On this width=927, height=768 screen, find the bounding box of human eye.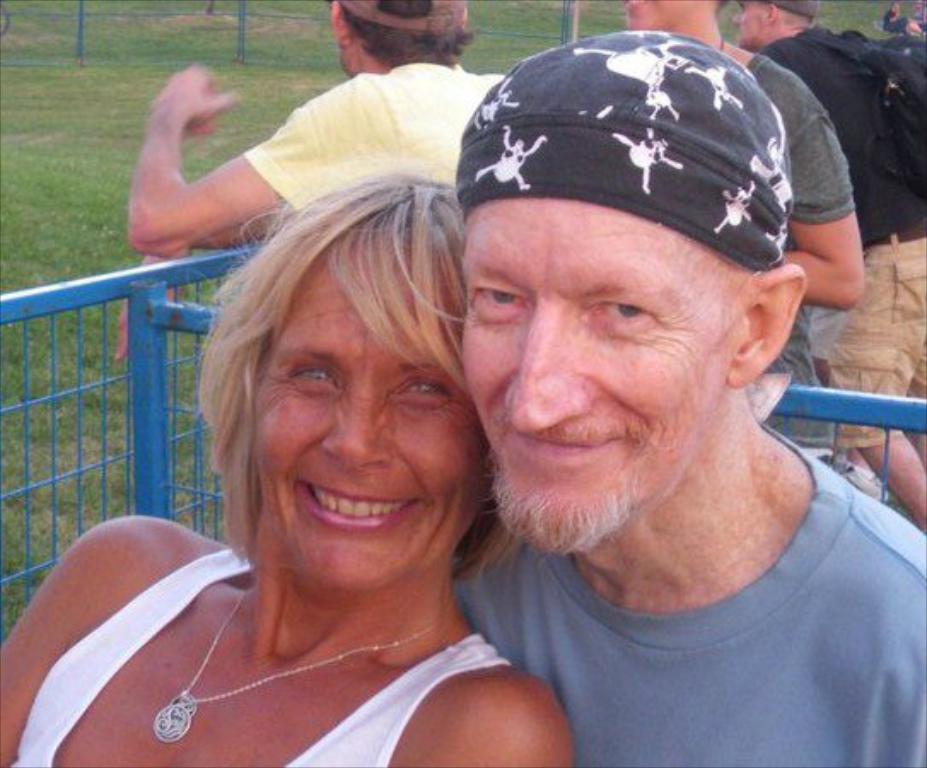
Bounding box: [left=592, top=299, right=656, bottom=323].
